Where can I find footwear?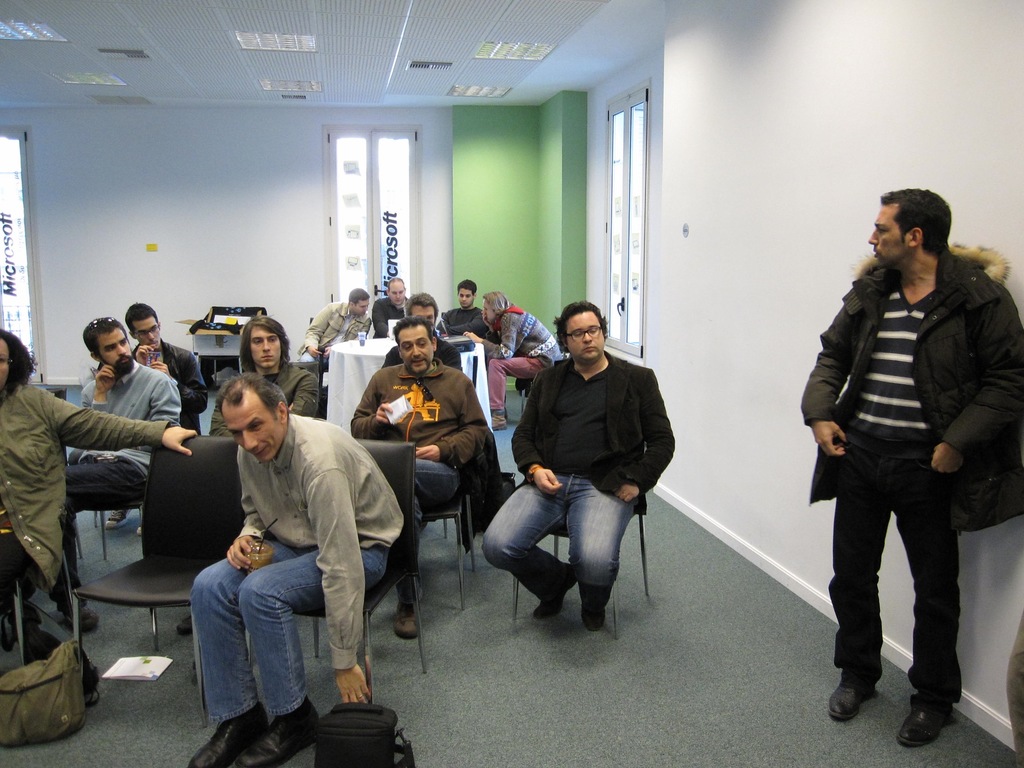
You can find it at (62,605,103,627).
